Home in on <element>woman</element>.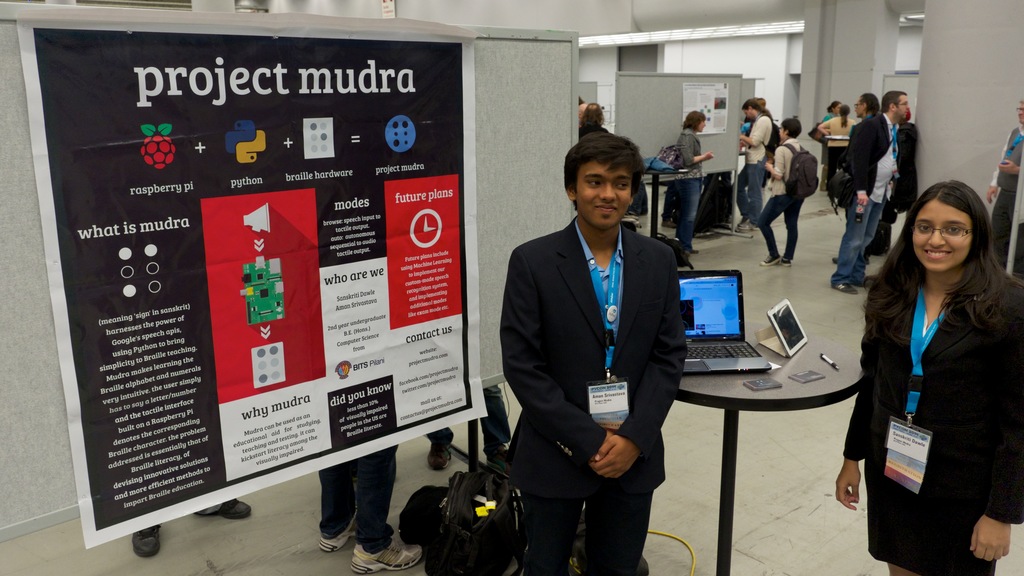
Homed in at select_region(848, 163, 1018, 575).
